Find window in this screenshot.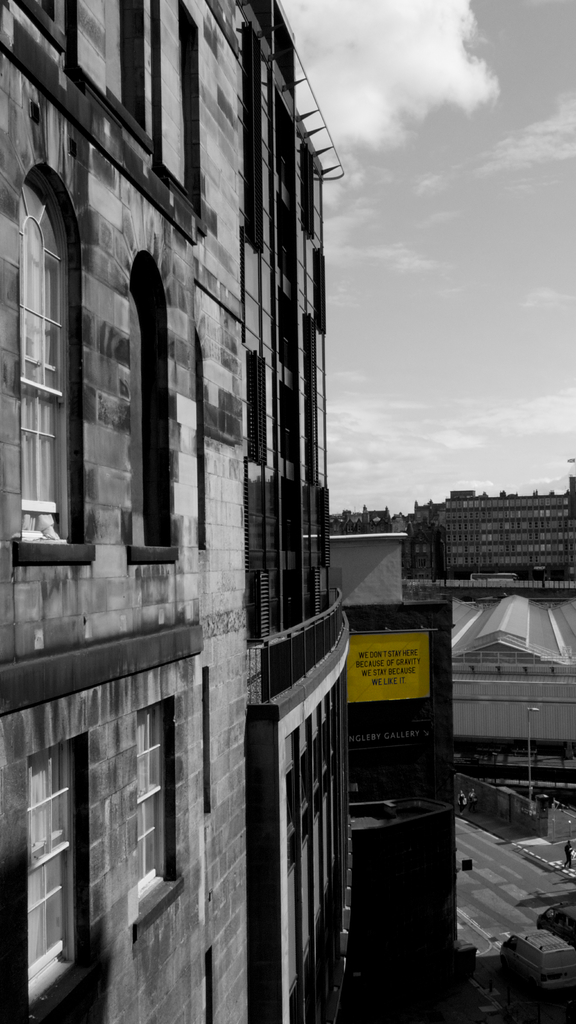
The bounding box for window is left=19, top=0, right=62, bottom=49.
